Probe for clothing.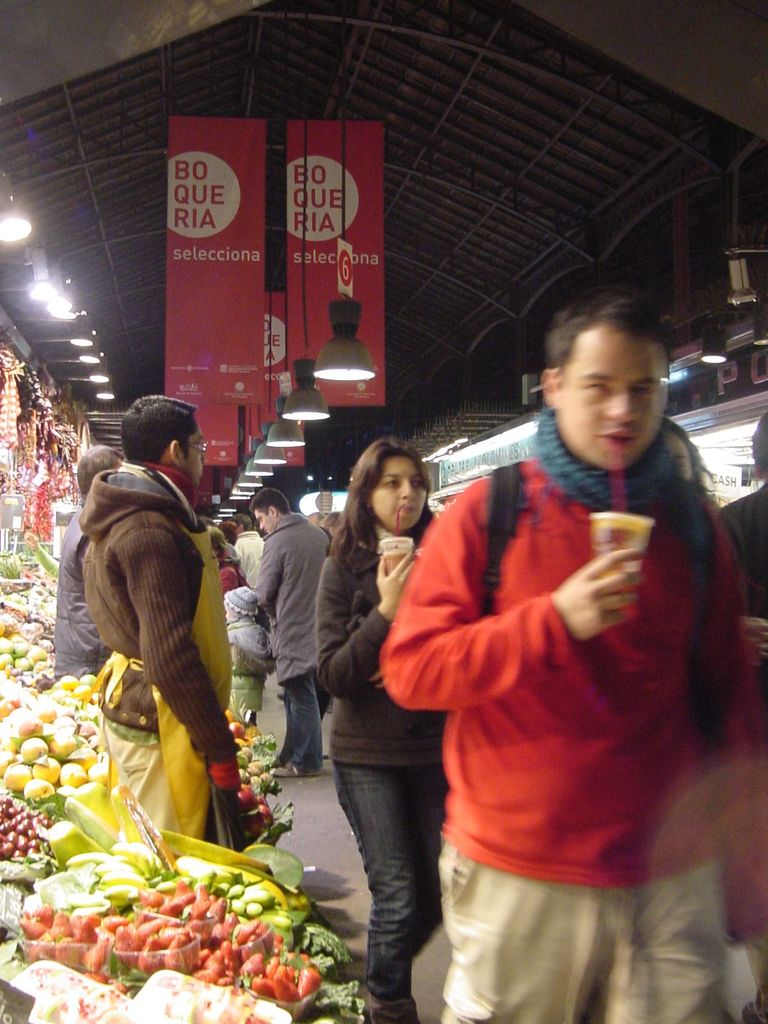
Probe result: {"left": 378, "top": 376, "right": 719, "bottom": 1002}.
